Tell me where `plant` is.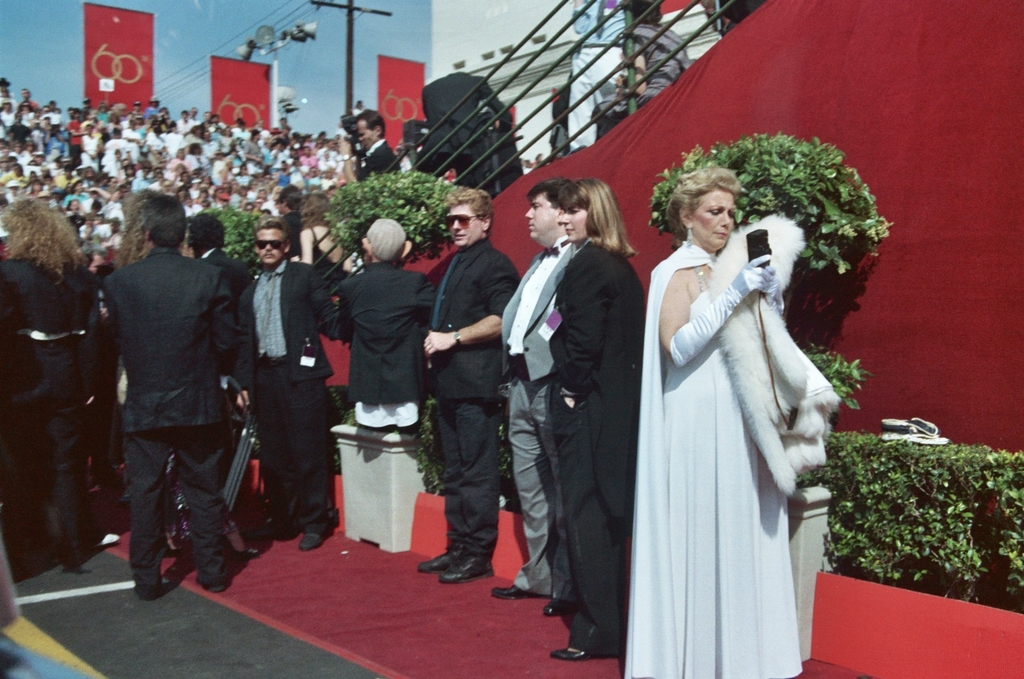
`plant` is at box=[828, 403, 1019, 595].
